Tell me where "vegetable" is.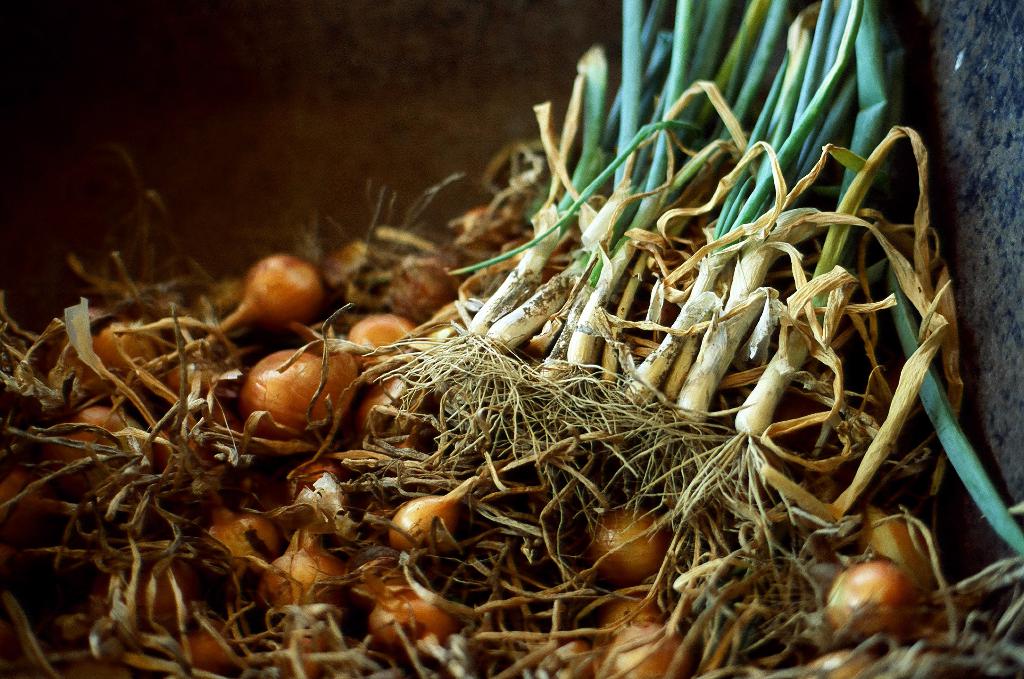
"vegetable" is at pyautogui.locateOnScreen(211, 248, 324, 335).
